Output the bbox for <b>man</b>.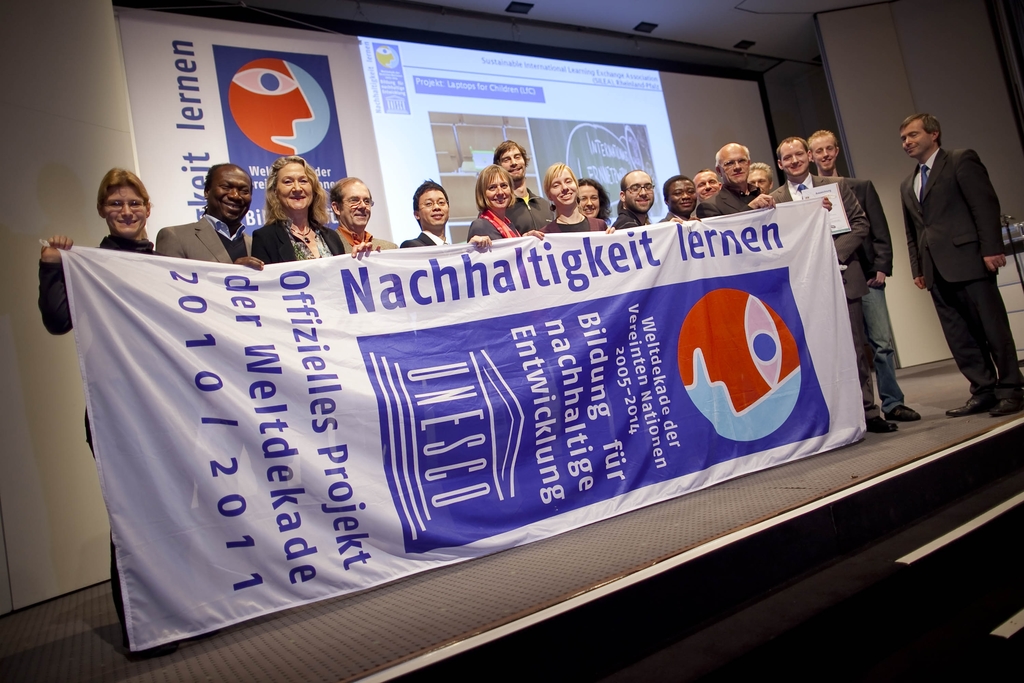
x1=150, y1=163, x2=266, y2=269.
